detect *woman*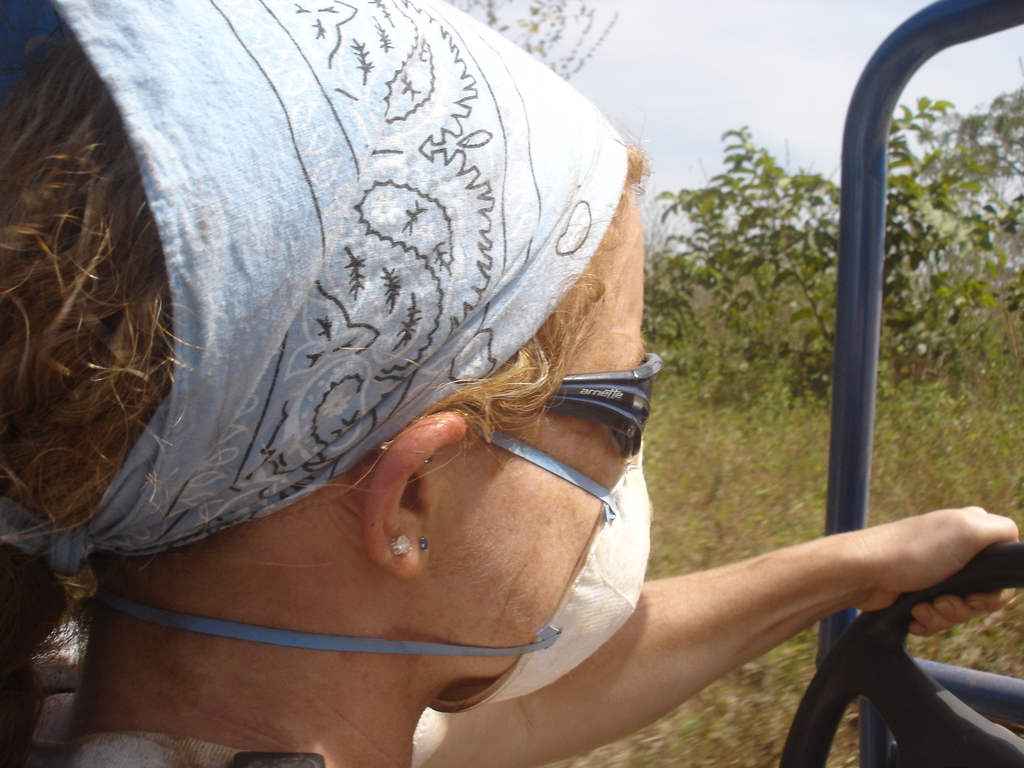
box(0, 42, 924, 767)
